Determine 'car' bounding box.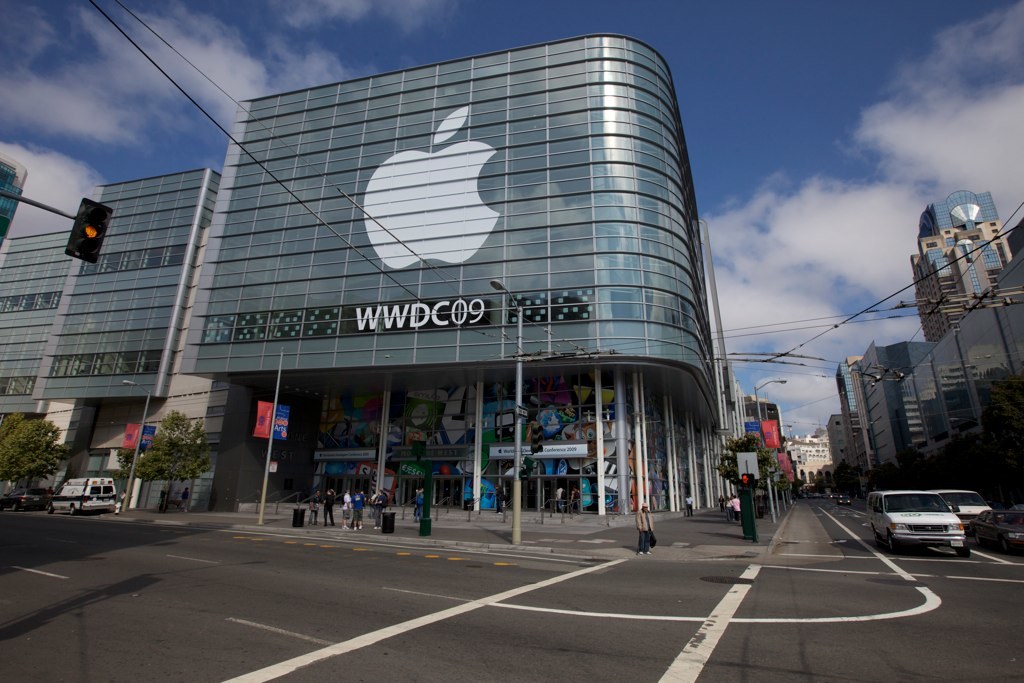
Determined: <bbox>940, 487, 992, 517</bbox>.
